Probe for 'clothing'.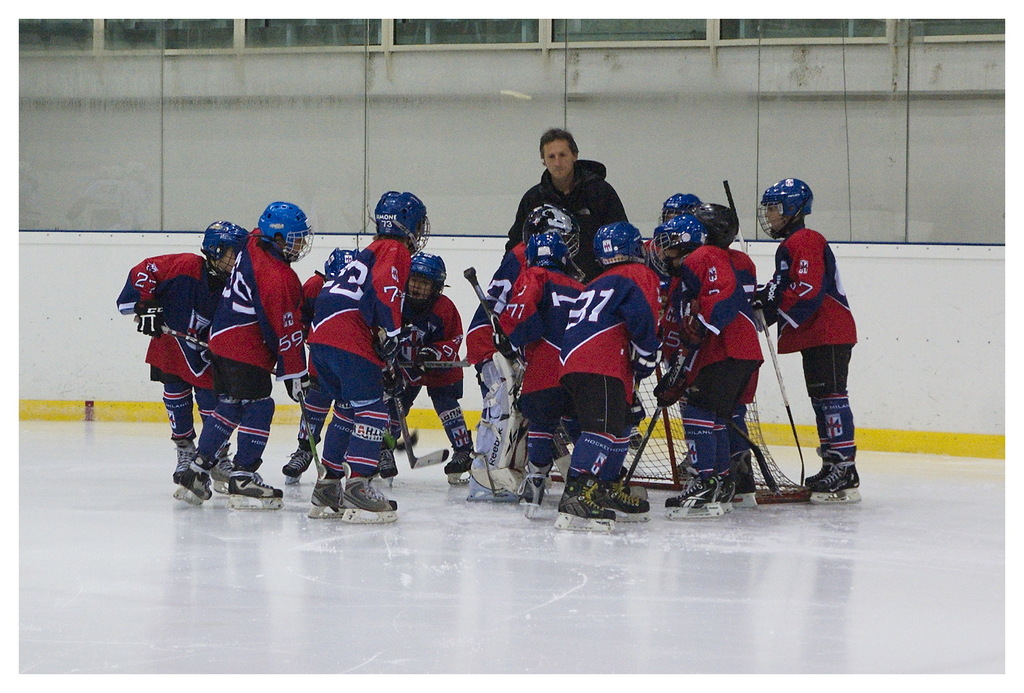
Probe result: select_region(772, 182, 864, 491).
